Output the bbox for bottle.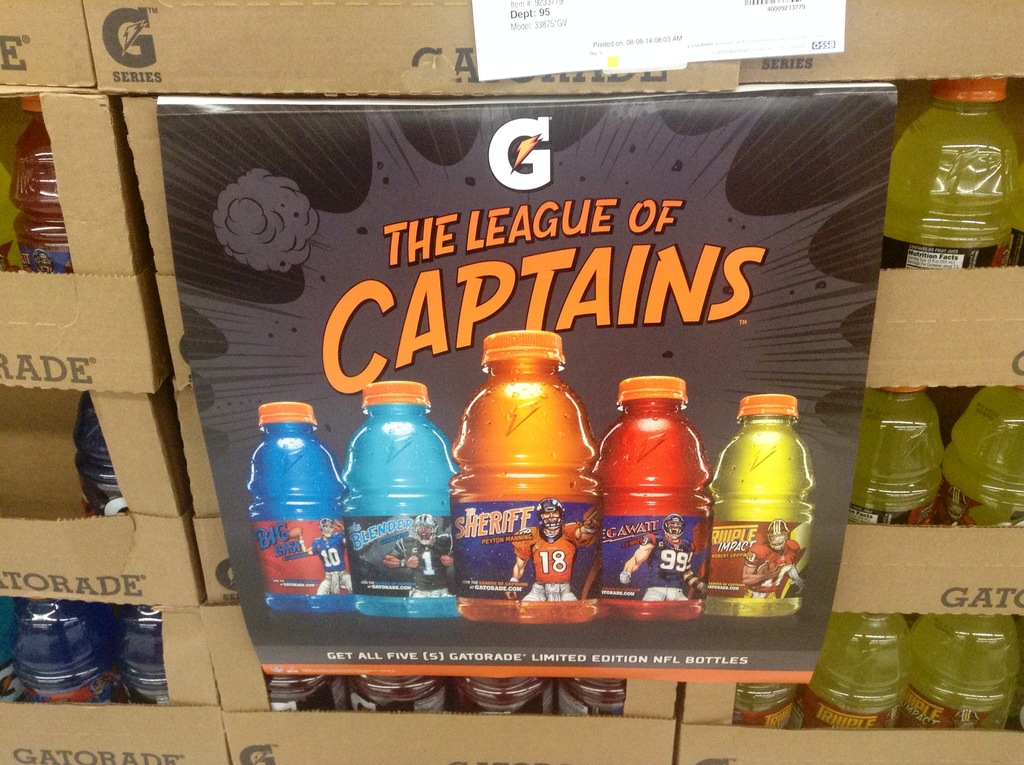
x1=883, y1=76, x2=1018, y2=268.
